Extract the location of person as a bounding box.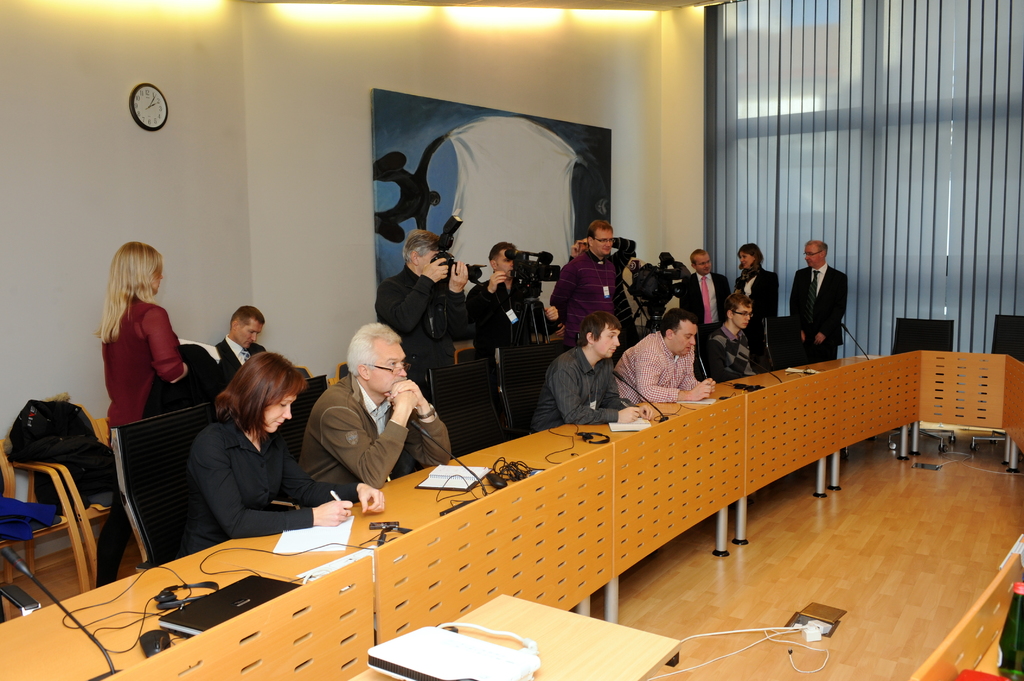
Rect(790, 239, 848, 359).
